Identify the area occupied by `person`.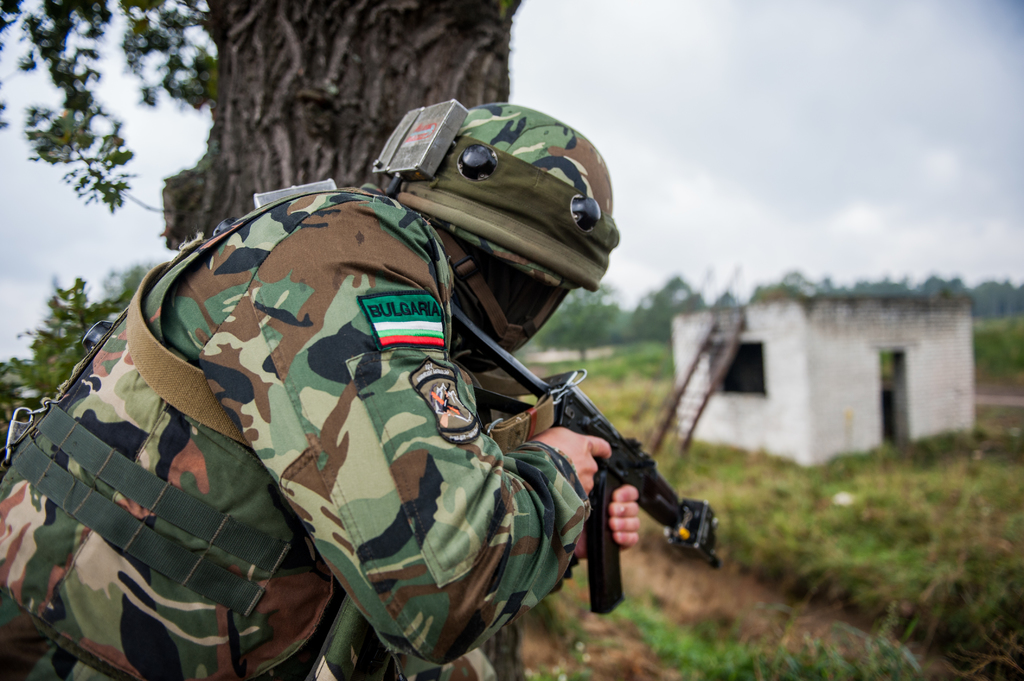
Area: [124,98,668,680].
